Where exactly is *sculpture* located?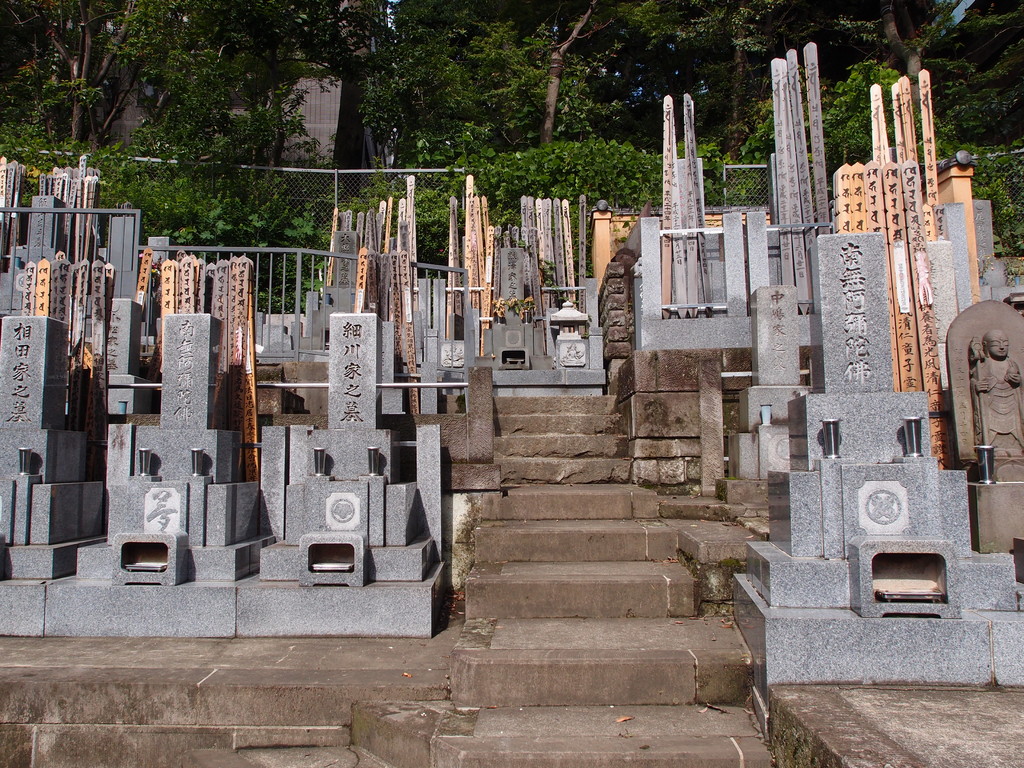
Its bounding box is pyautogui.locateOnScreen(968, 331, 1019, 458).
